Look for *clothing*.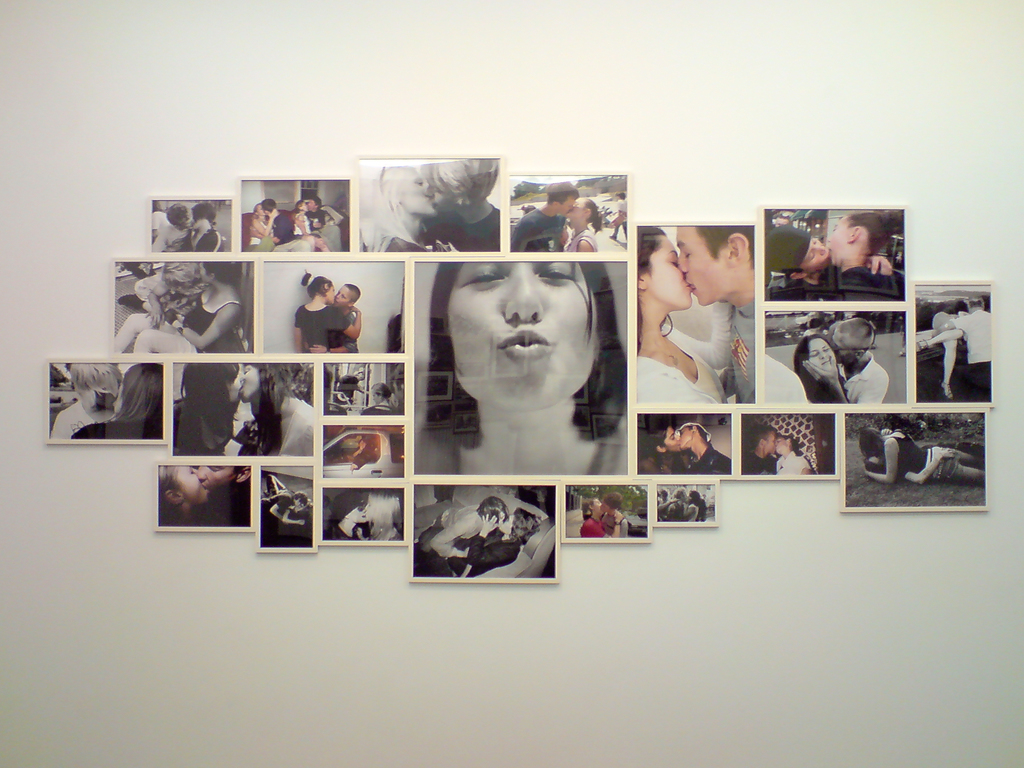
Found: {"left": 953, "top": 311, "right": 995, "bottom": 367}.
